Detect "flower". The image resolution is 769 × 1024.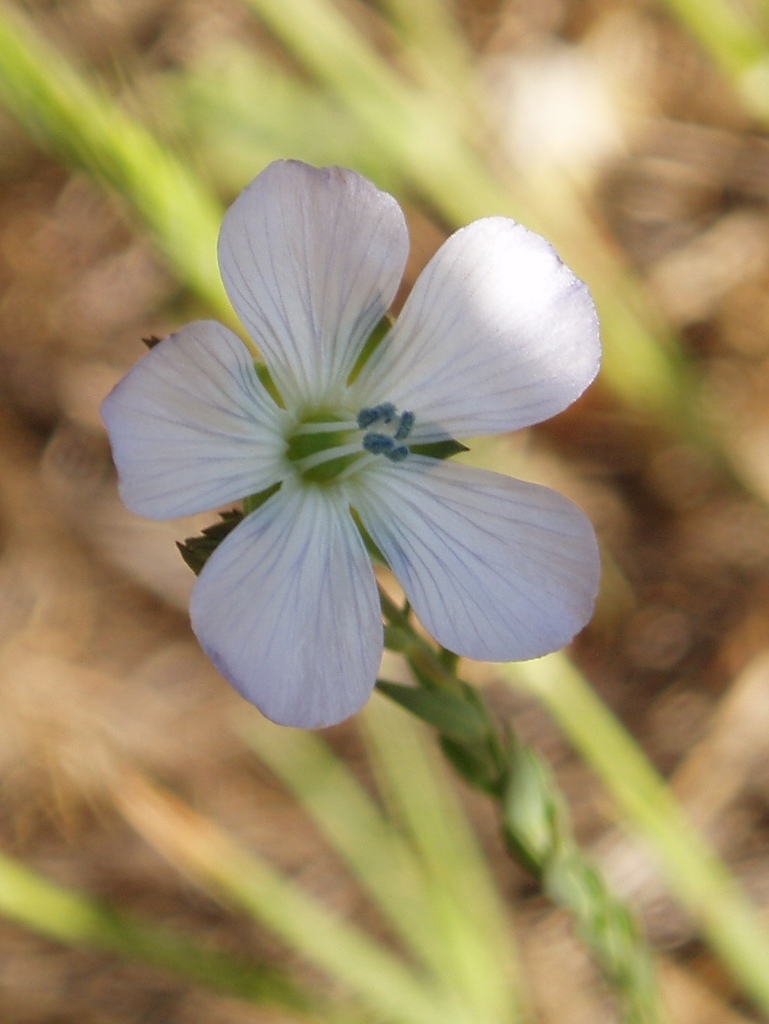
x1=118 y1=158 x2=580 y2=757.
